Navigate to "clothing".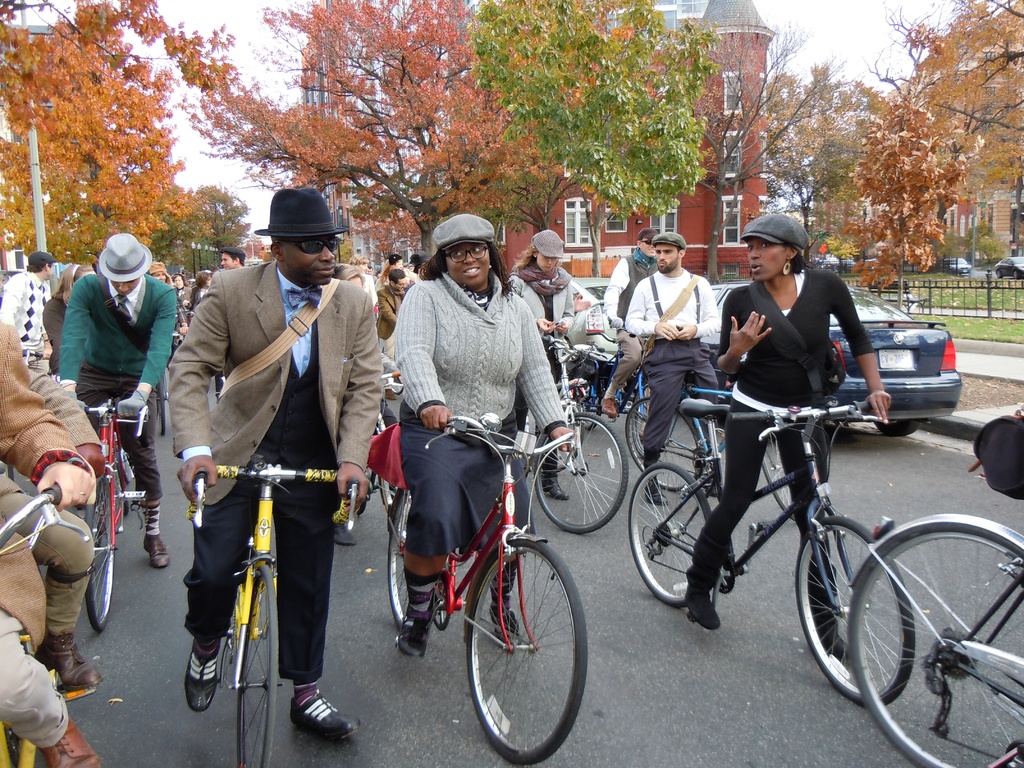
Navigation target: (left=511, top=261, right=578, bottom=431).
